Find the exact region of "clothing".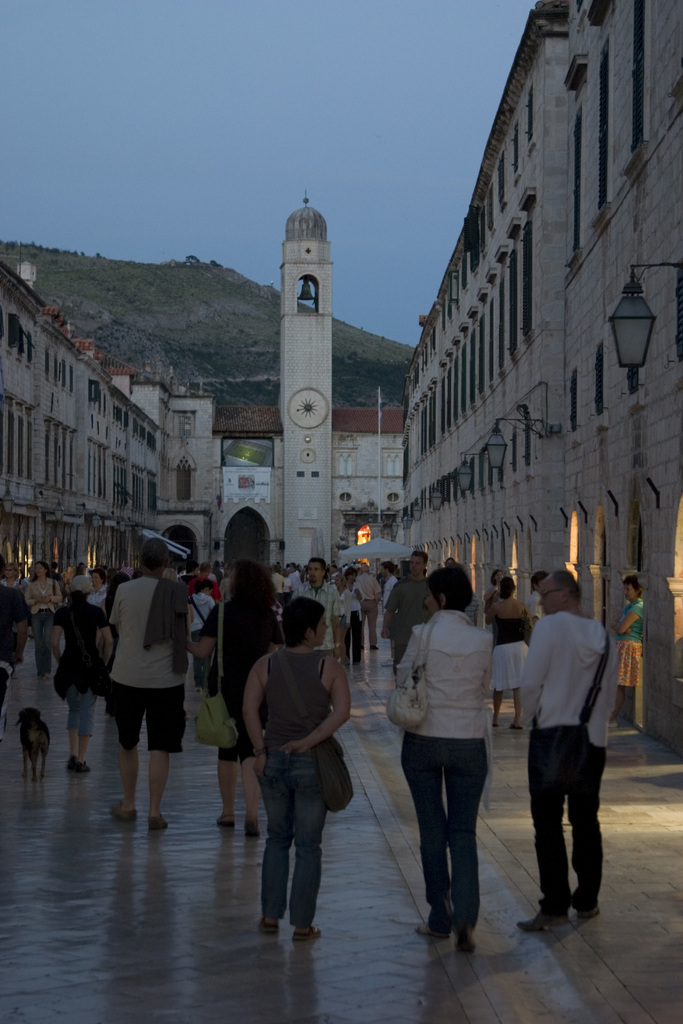
Exact region: x1=399 y1=616 x2=484 y2=927.
